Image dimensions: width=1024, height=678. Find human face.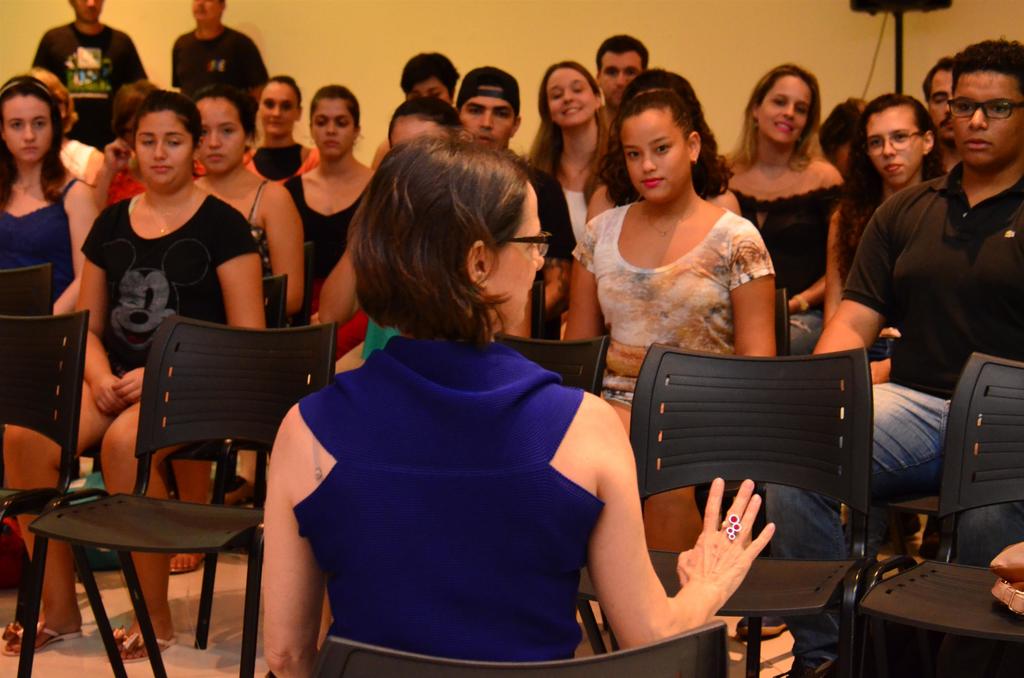
pyautogui.locateOnScreen(259, 84, 294, 135).
